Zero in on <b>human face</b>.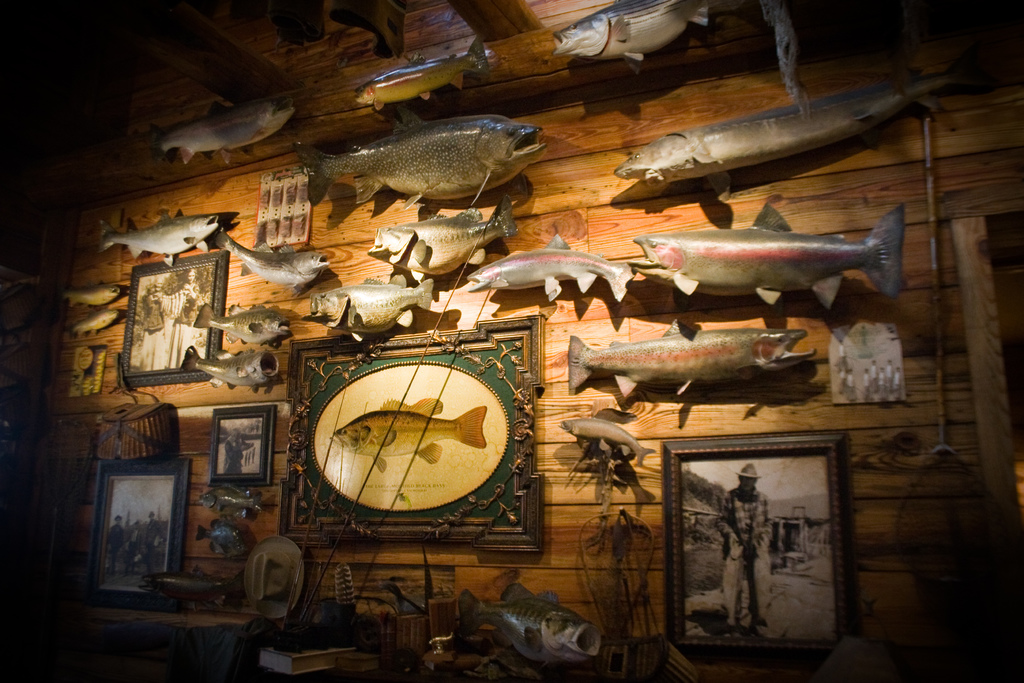
Zeroed in: bbox(189, 273, 196, 282).
